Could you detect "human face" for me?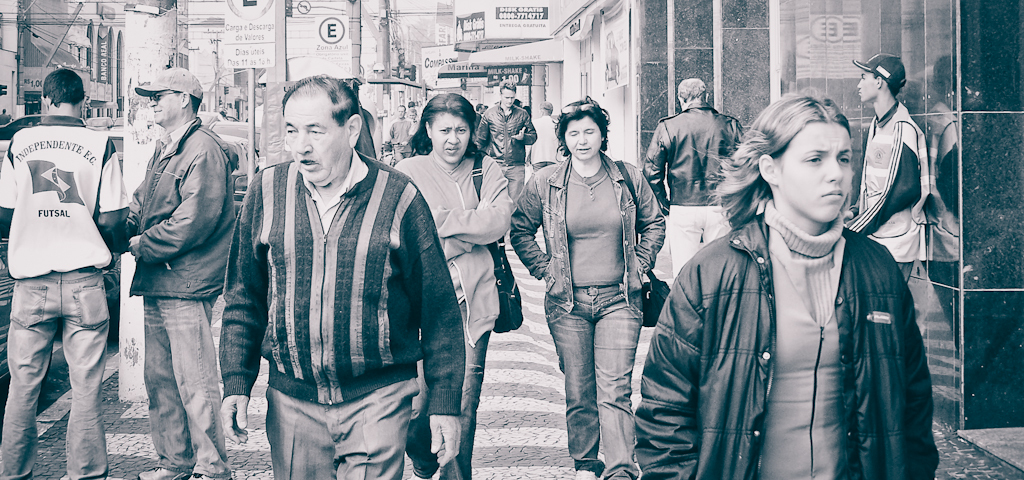
Detection result: [433,117,472,164].
